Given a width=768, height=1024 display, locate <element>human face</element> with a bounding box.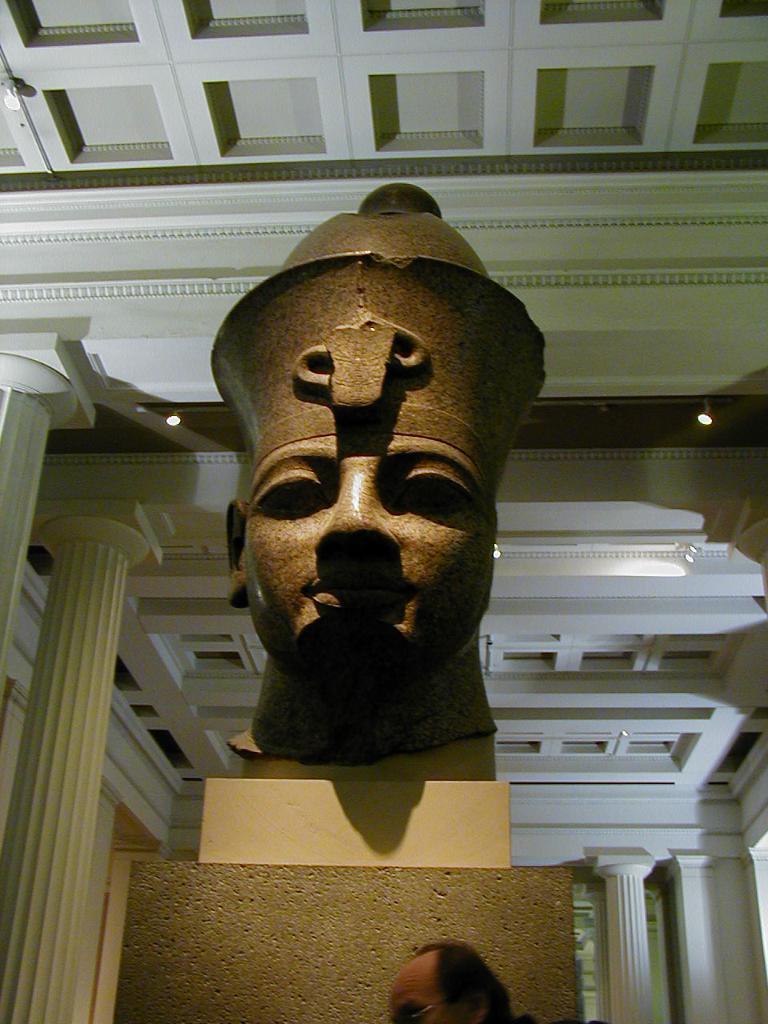
Located: detection(243, 432, 497, 689).
